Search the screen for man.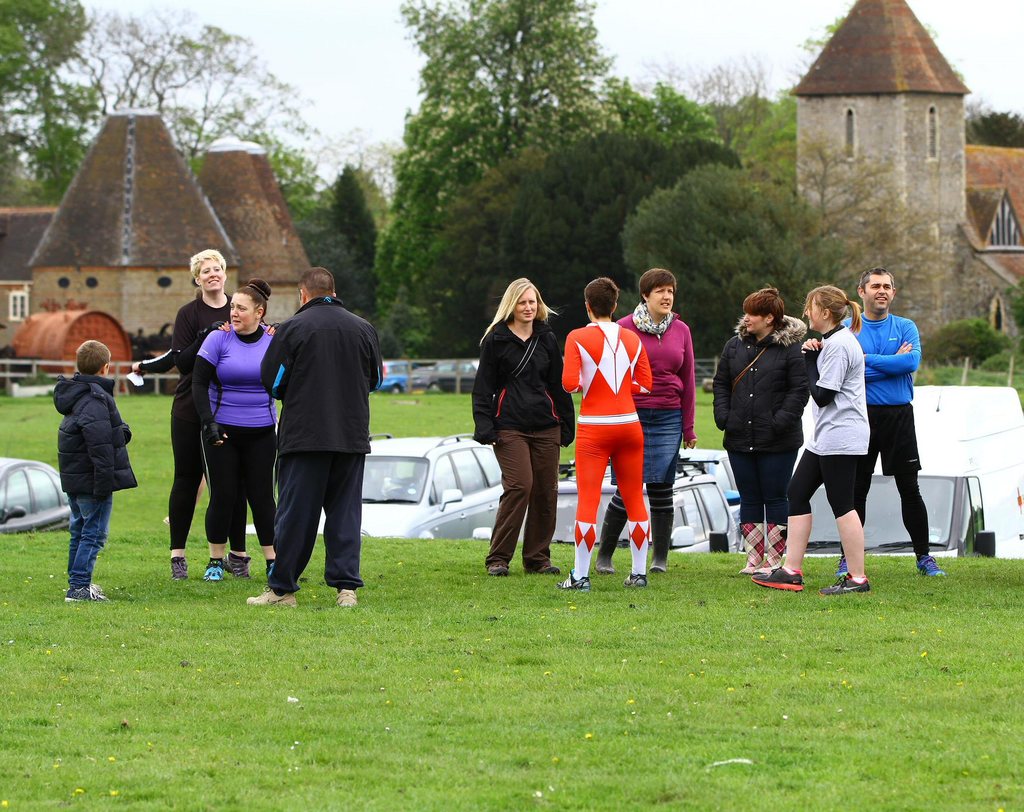
Found at [x1=833, y1=267, x2=948, y2=576].
